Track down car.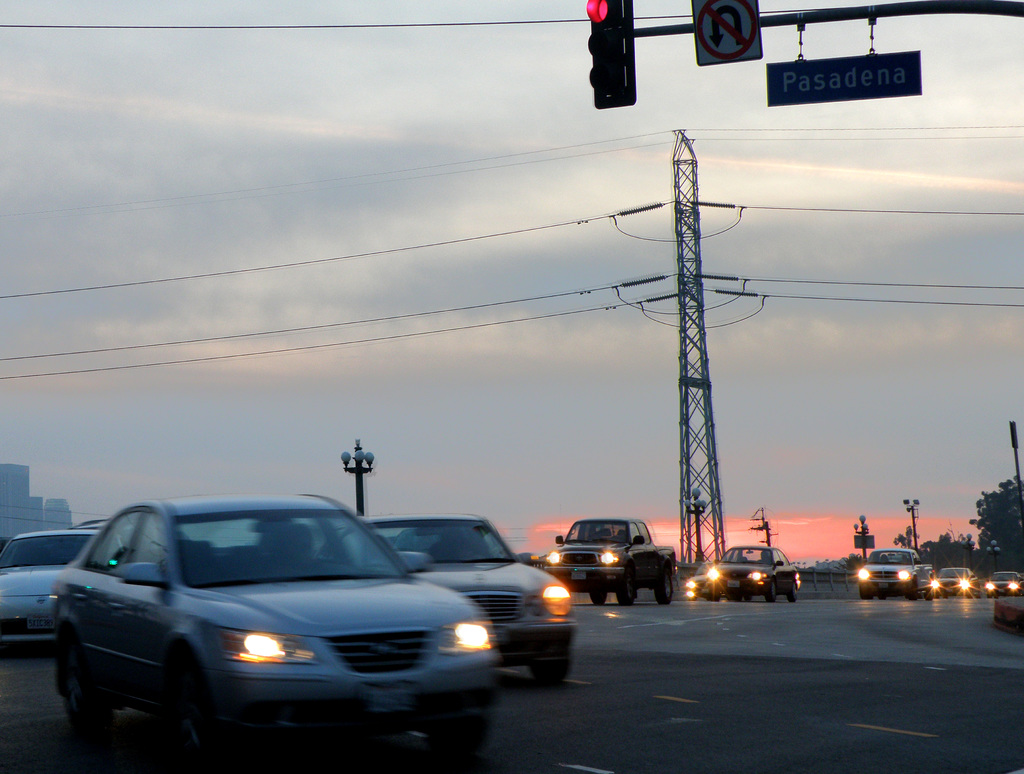
Tracked to 0,523,106,640.
